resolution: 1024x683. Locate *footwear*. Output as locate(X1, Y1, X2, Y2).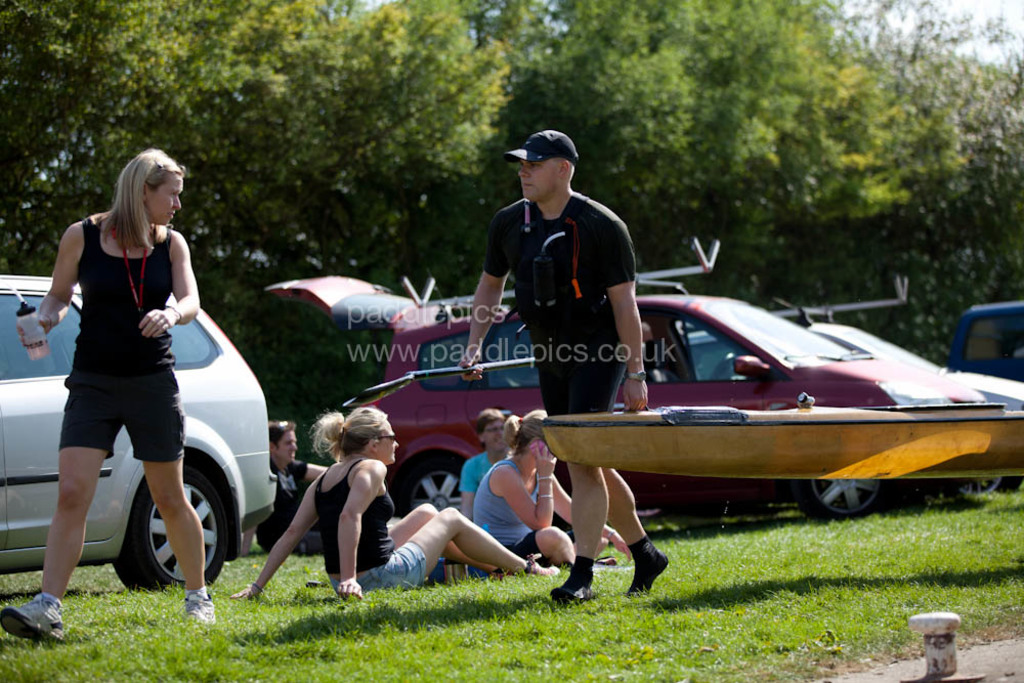
locate(553, 573, 591, 607).
